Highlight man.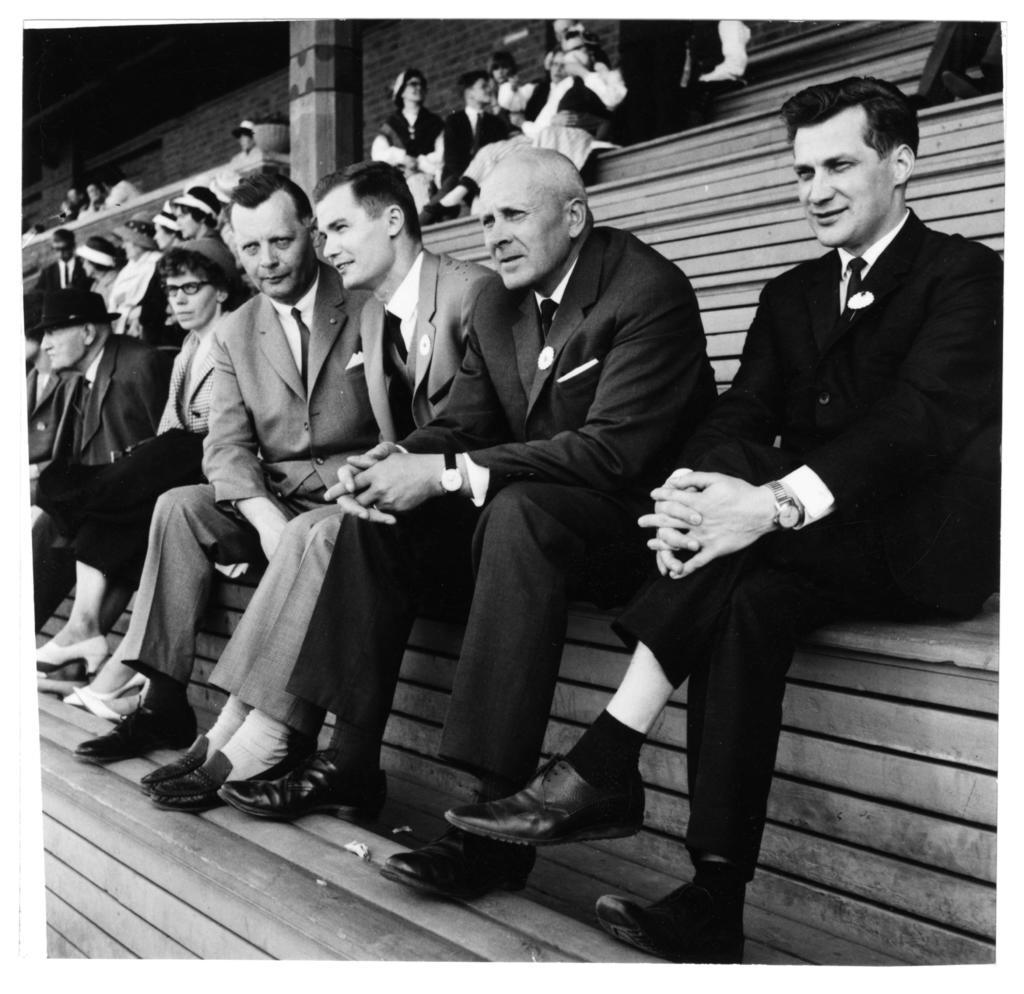
Highlighted region: x1=214 y1=141 x2=719 y2=904.
